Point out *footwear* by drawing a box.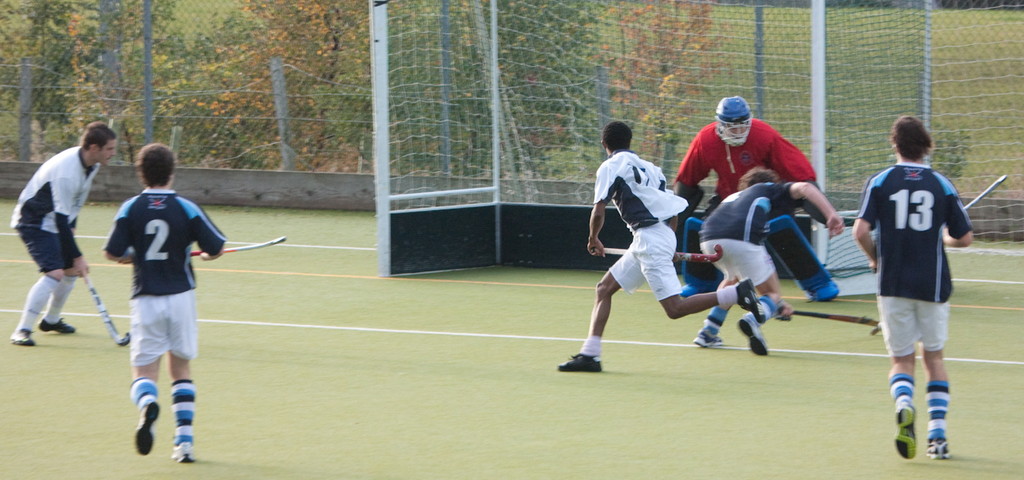
pyautogui.locateOnScreen(690, 331, 724, 346).
